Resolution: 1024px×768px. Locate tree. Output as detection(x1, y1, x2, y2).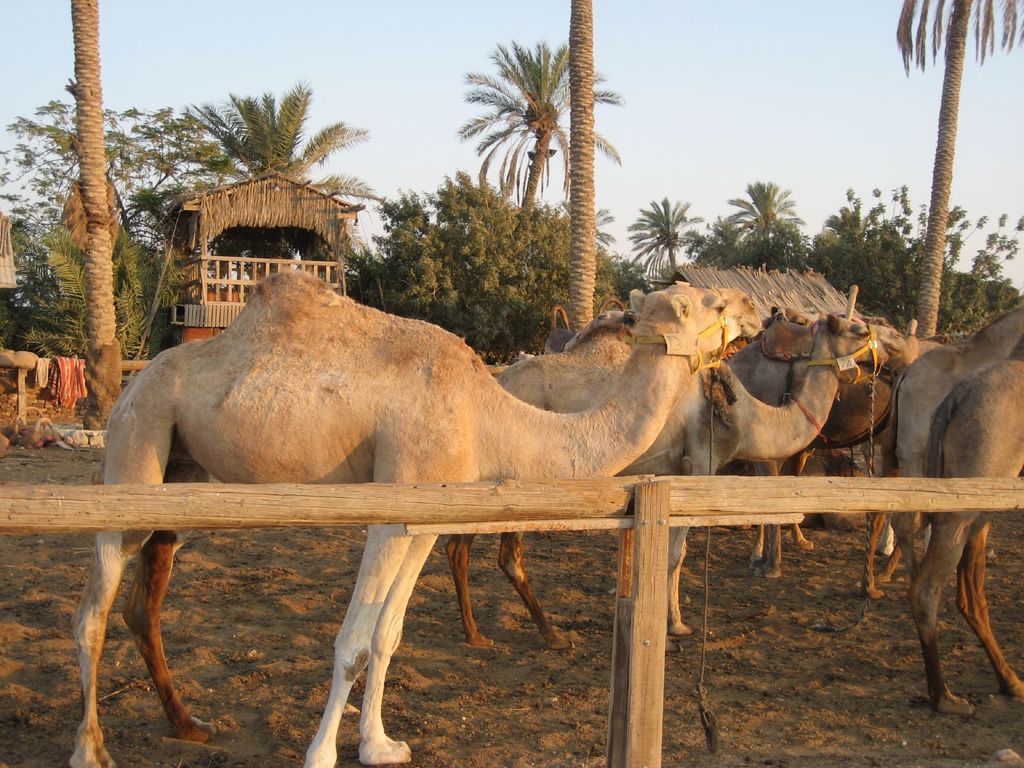
detection(896, 0, 999, 339).
